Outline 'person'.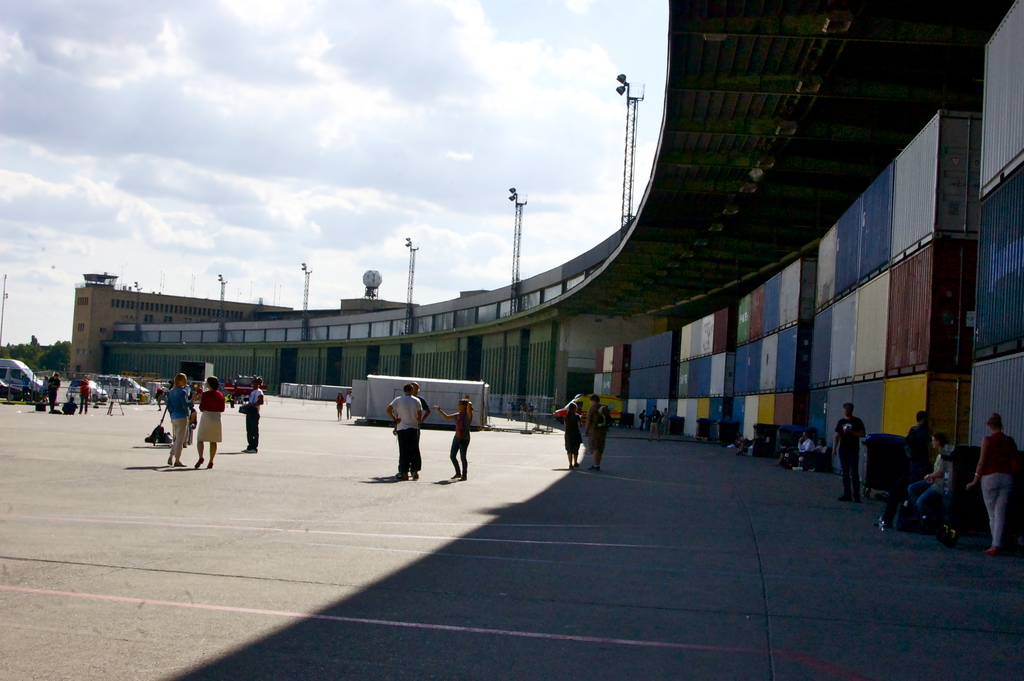
Outline: BBox(906, 431, 947, 527).
